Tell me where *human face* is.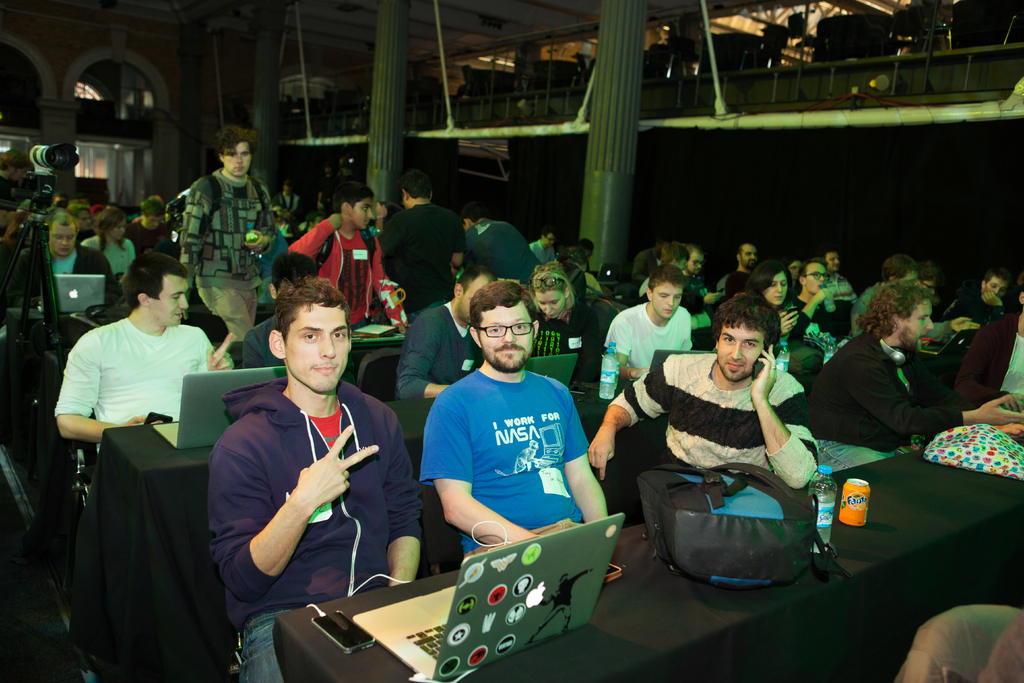
*human face* is at 740:242:757:270.
